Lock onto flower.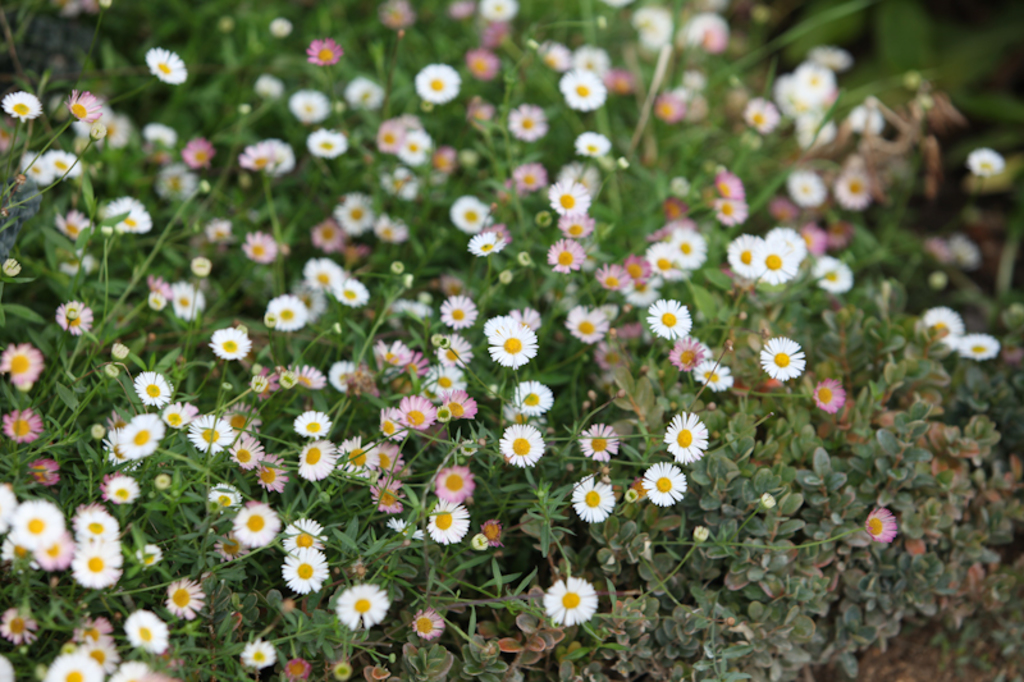
Locked: <box>714,169,750,198</box>.
